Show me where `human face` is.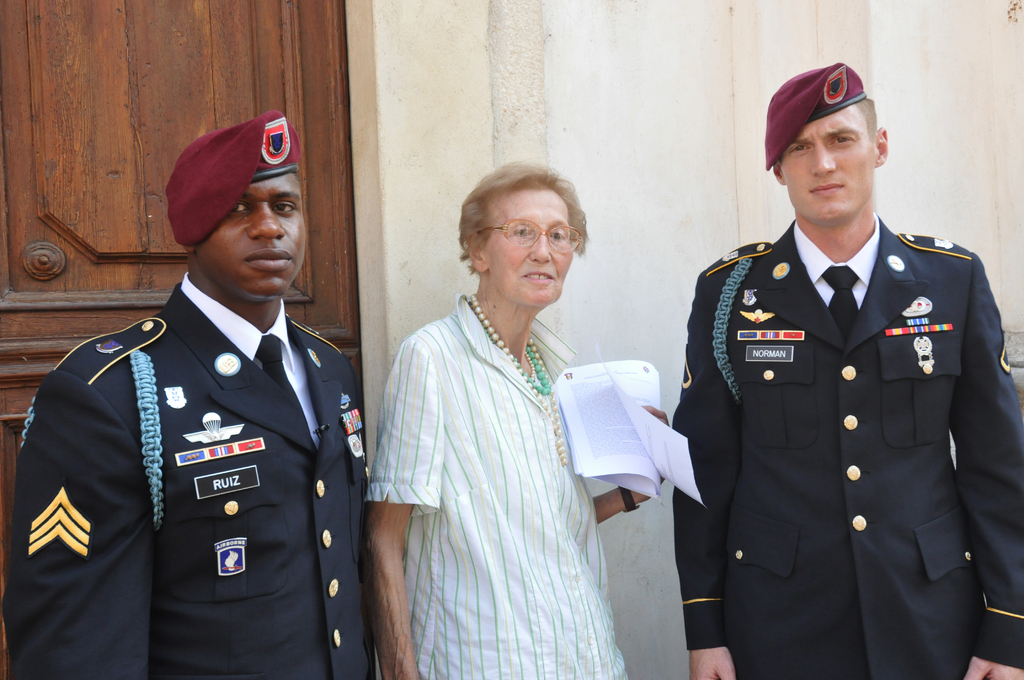
`human face` is at (left=483, top=188, right=571, bottom=312).
